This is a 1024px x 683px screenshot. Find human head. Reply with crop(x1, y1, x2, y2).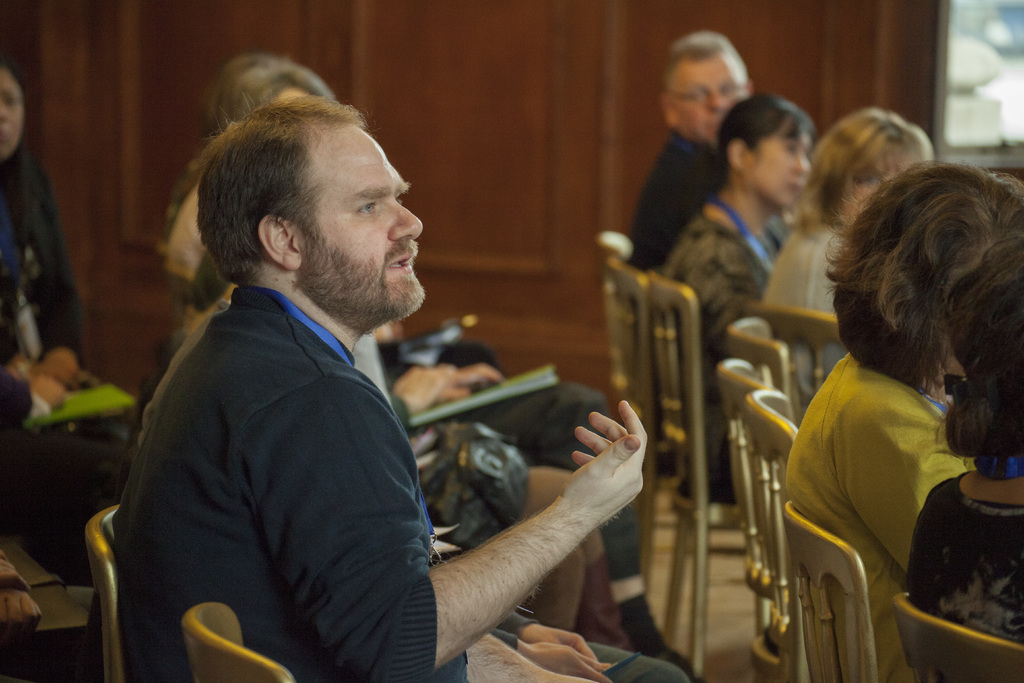
crop(942, 236, 1023, 467).
